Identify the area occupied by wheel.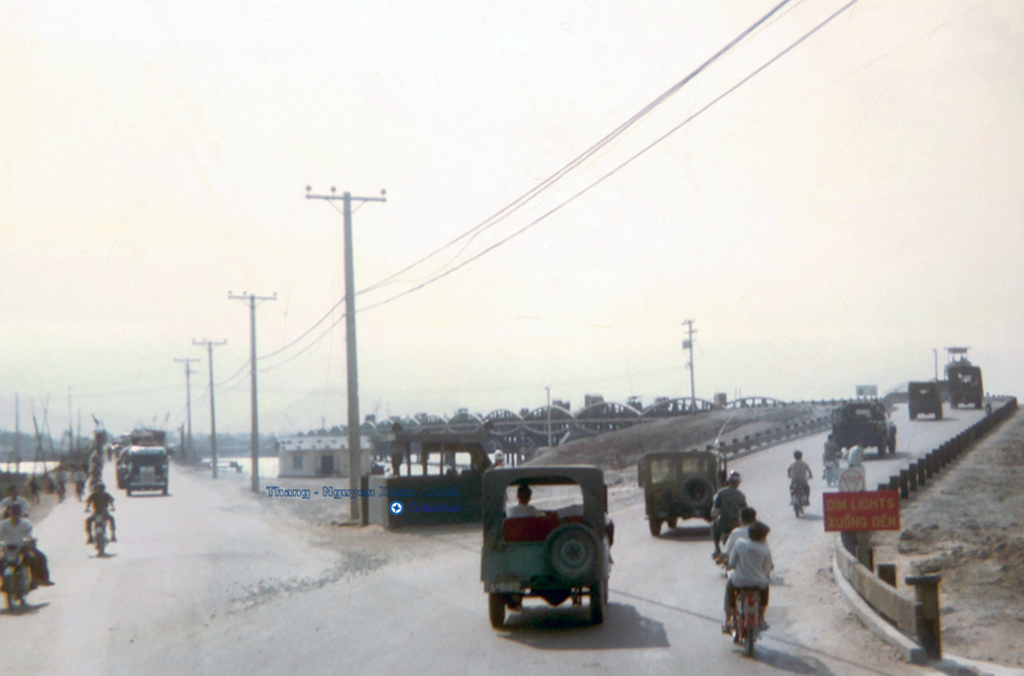
Area: x1=489, y1=590, x2=507, y2=633.
